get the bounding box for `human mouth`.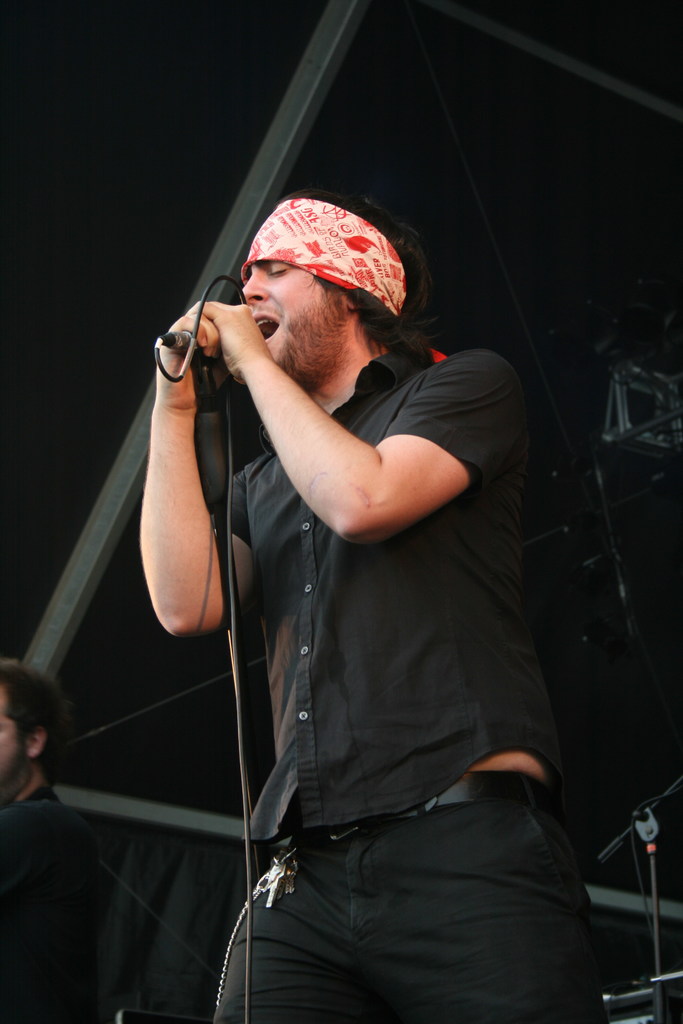
254 312 282 344.
